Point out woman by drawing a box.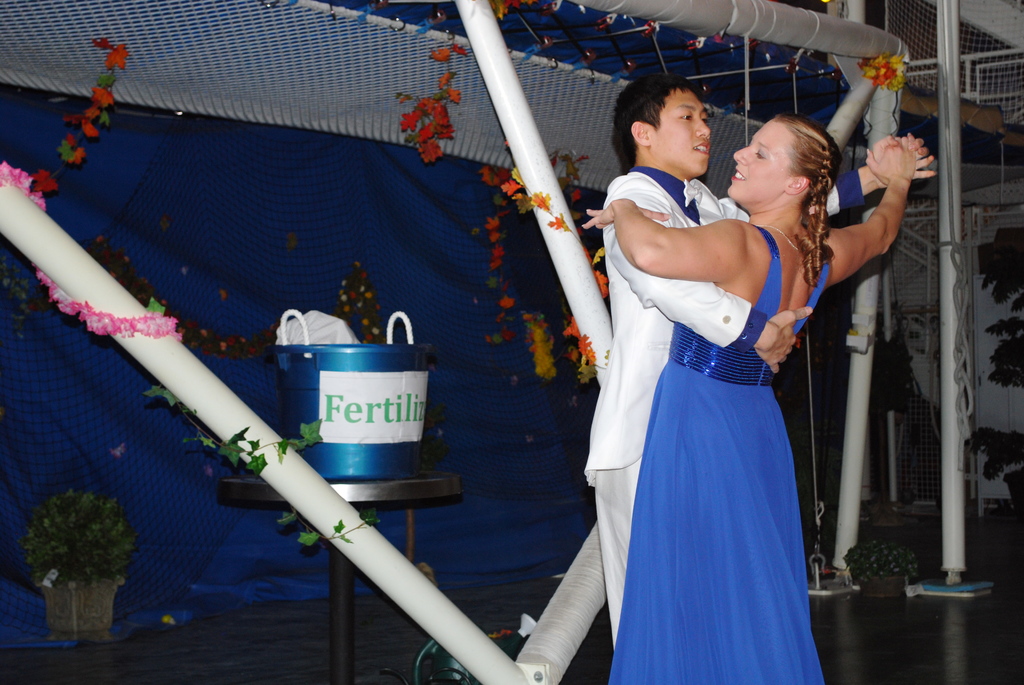
crop(579, 116, 915, 684).
